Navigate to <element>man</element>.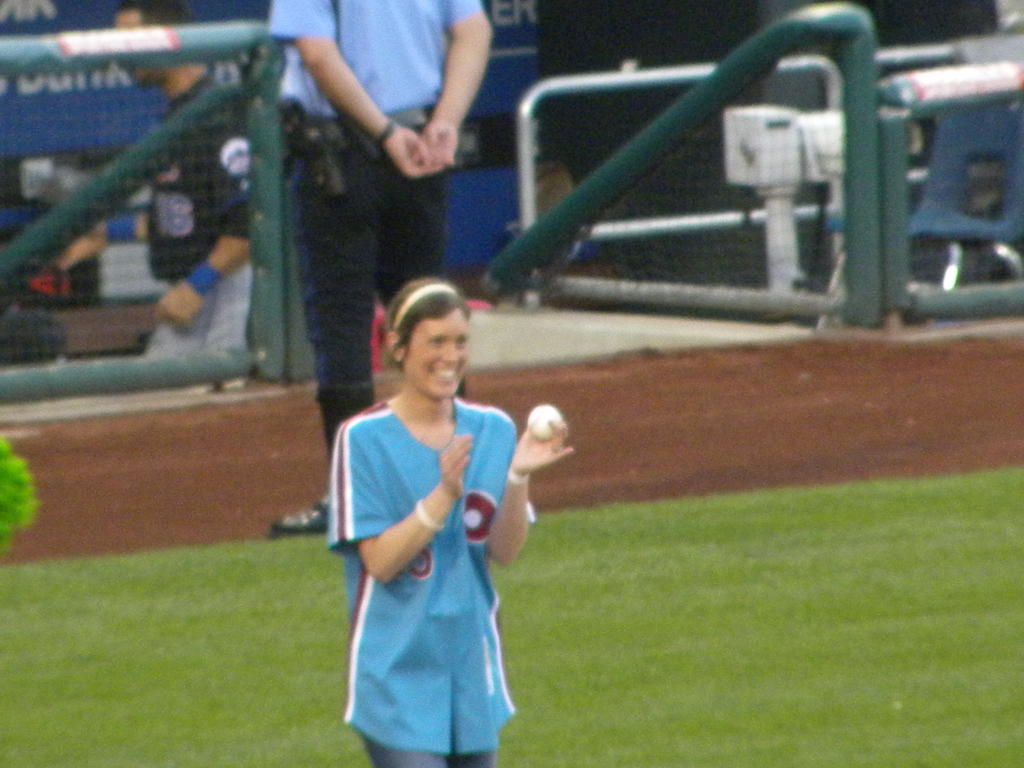
Navigation target: box=[93, 0, 250, 355].
